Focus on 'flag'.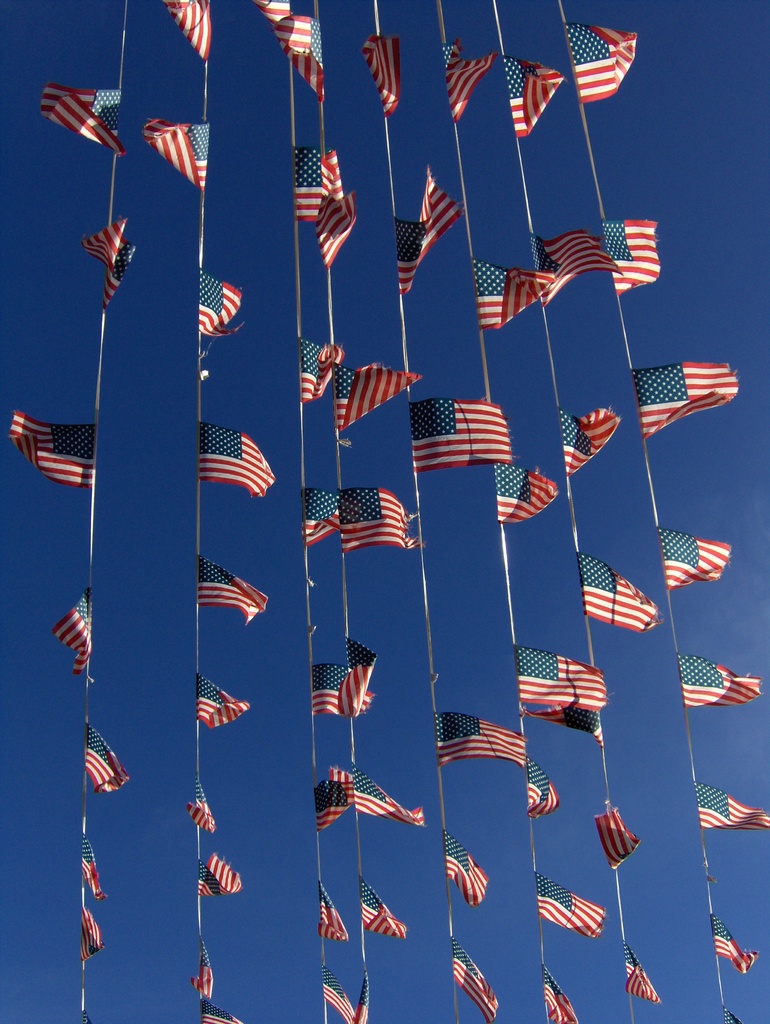
Focused at [x1=4, y1=408, x2=97, y2=490].
